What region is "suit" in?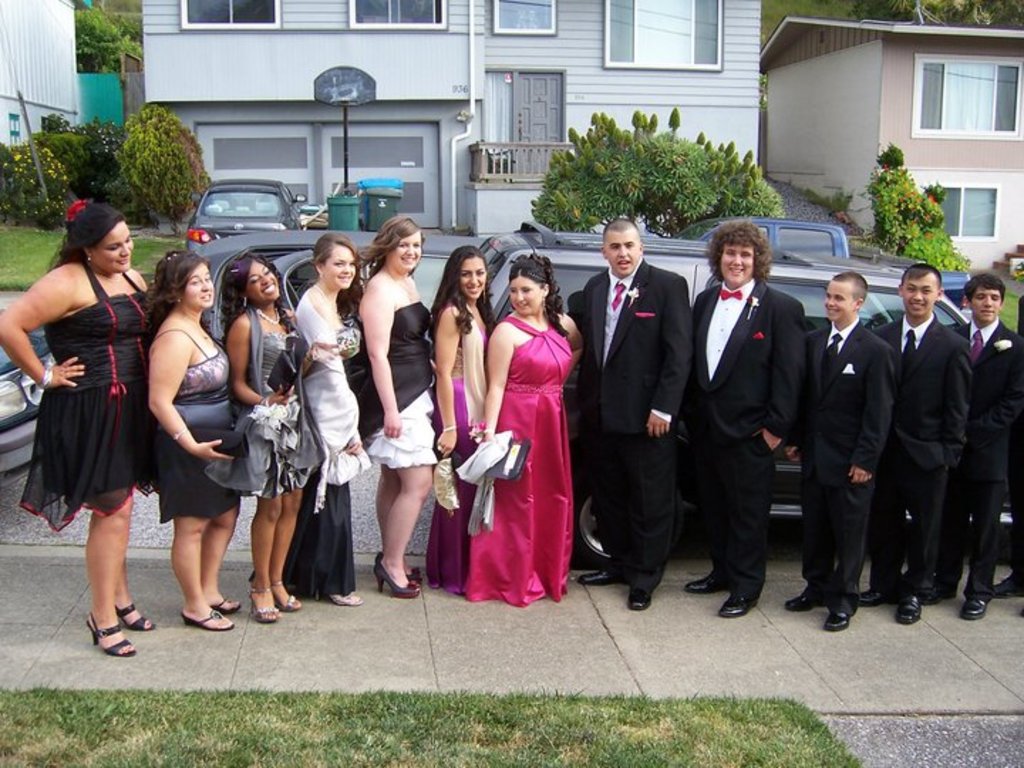
(575,260,700,587).
